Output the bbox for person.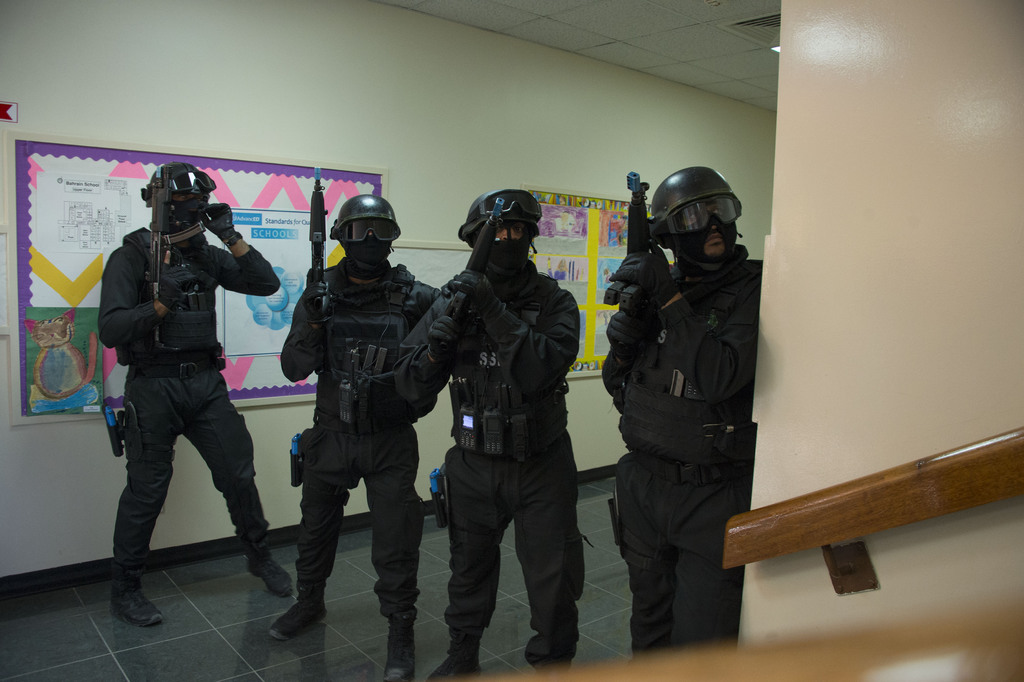
select_region(594, 167, 764, 654).
